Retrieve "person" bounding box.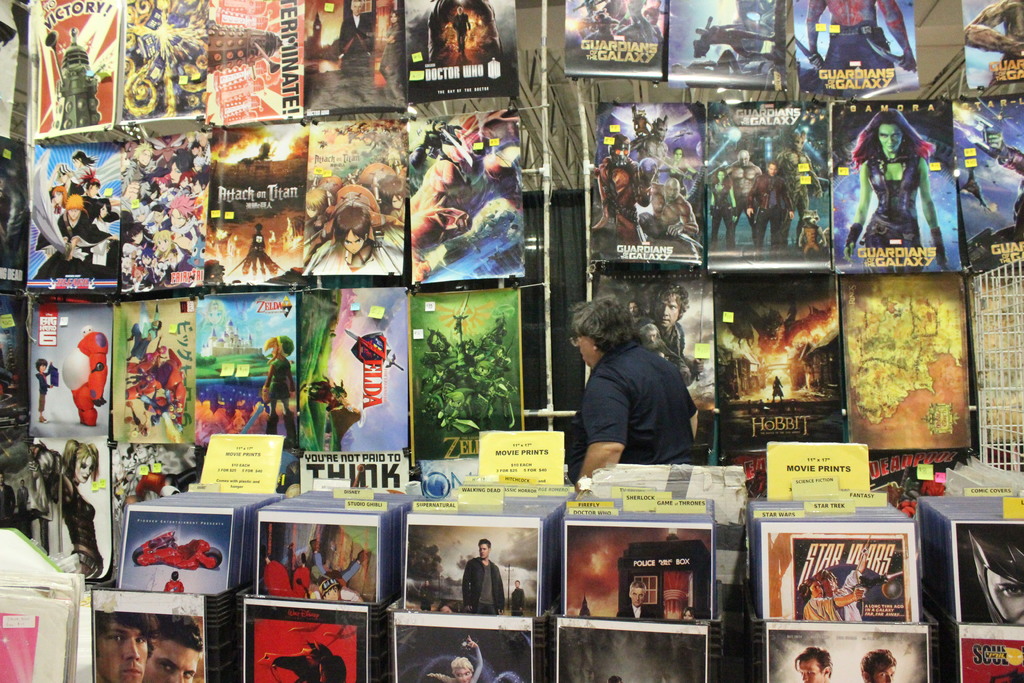
Bounding box: [460,539,508,617].
